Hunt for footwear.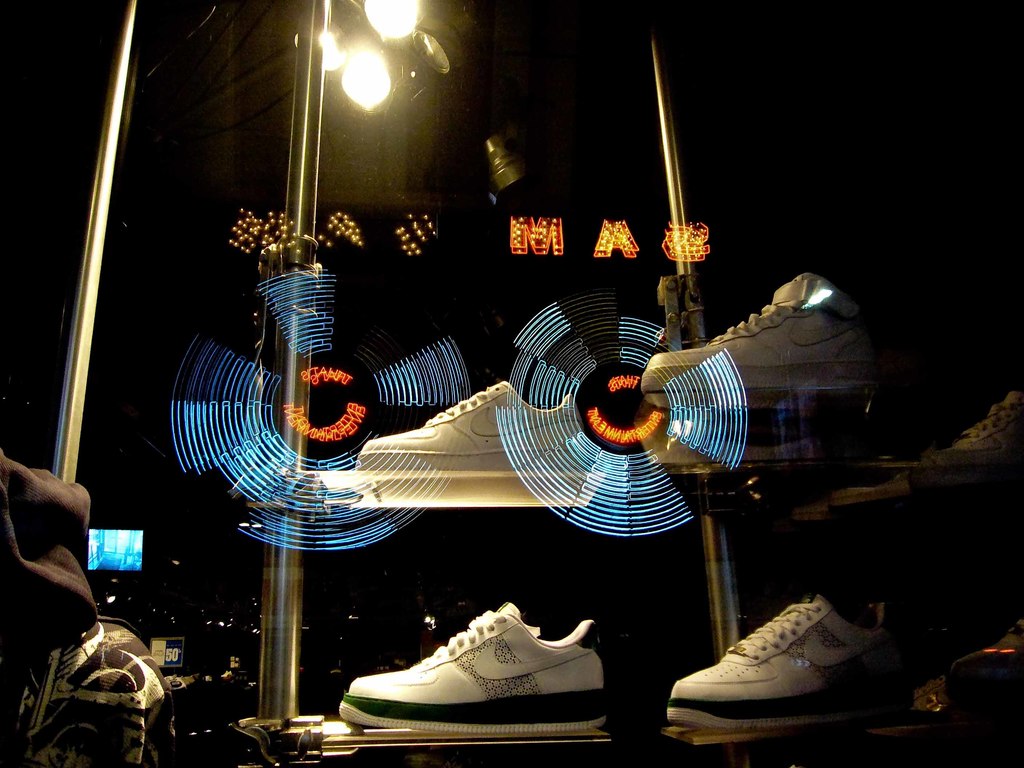
Hunted down at [left=662, top=588, right=879, bottom=715].
